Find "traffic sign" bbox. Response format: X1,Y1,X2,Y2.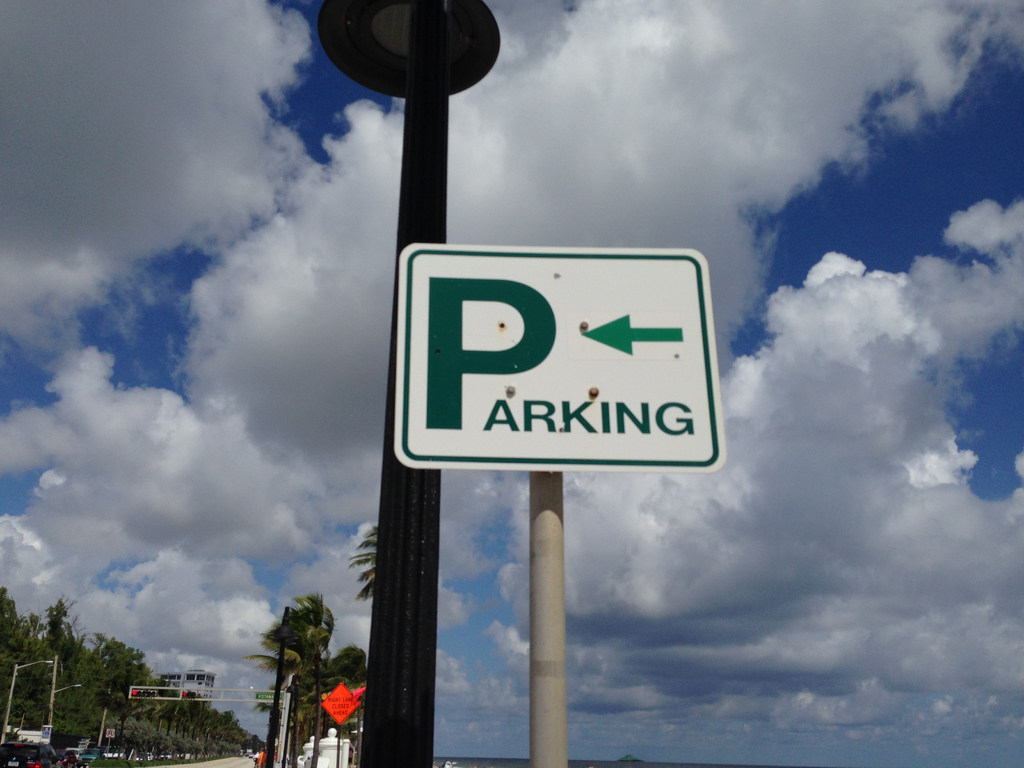
406,234,721,470.
